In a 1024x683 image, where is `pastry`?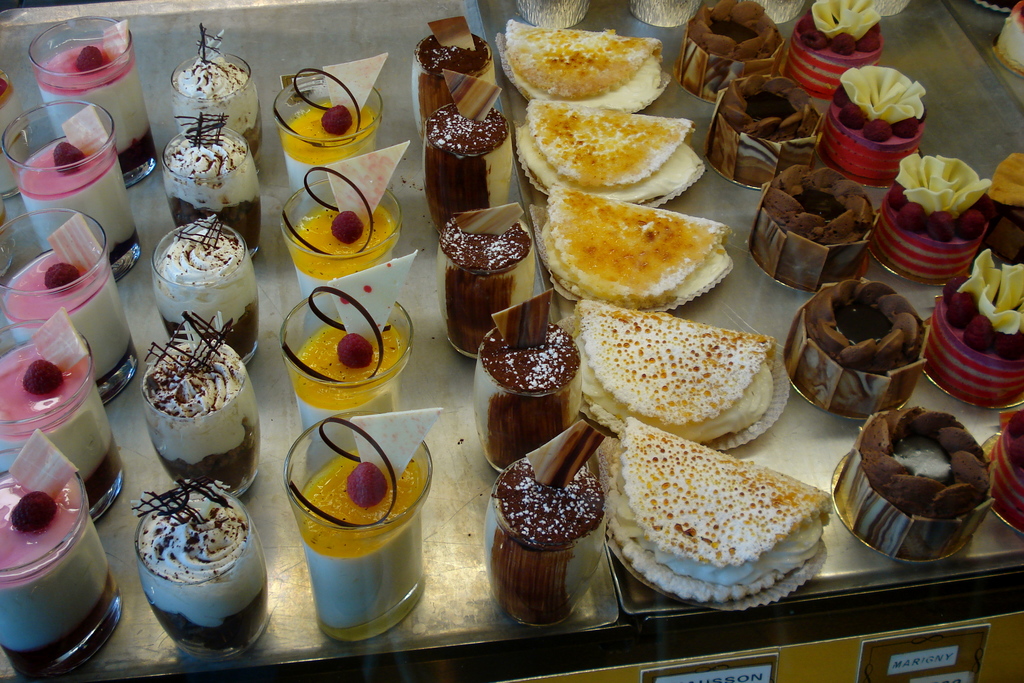
bbox=(703, 74, 825, 190).
